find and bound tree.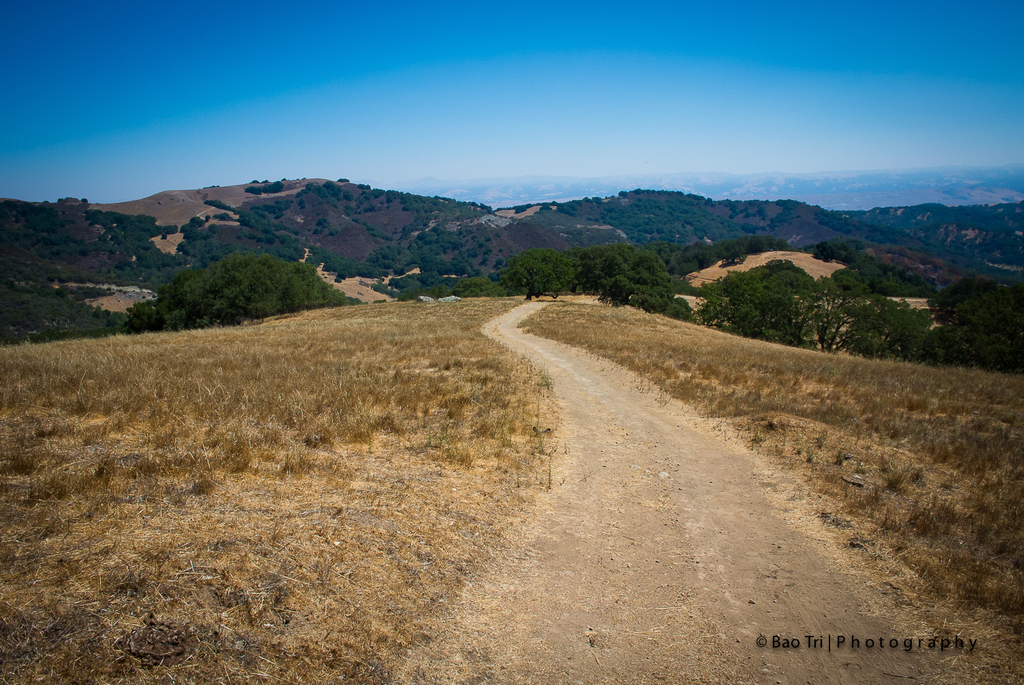
Bound: <bbox>581, 237, 788, 295</bbox>.
